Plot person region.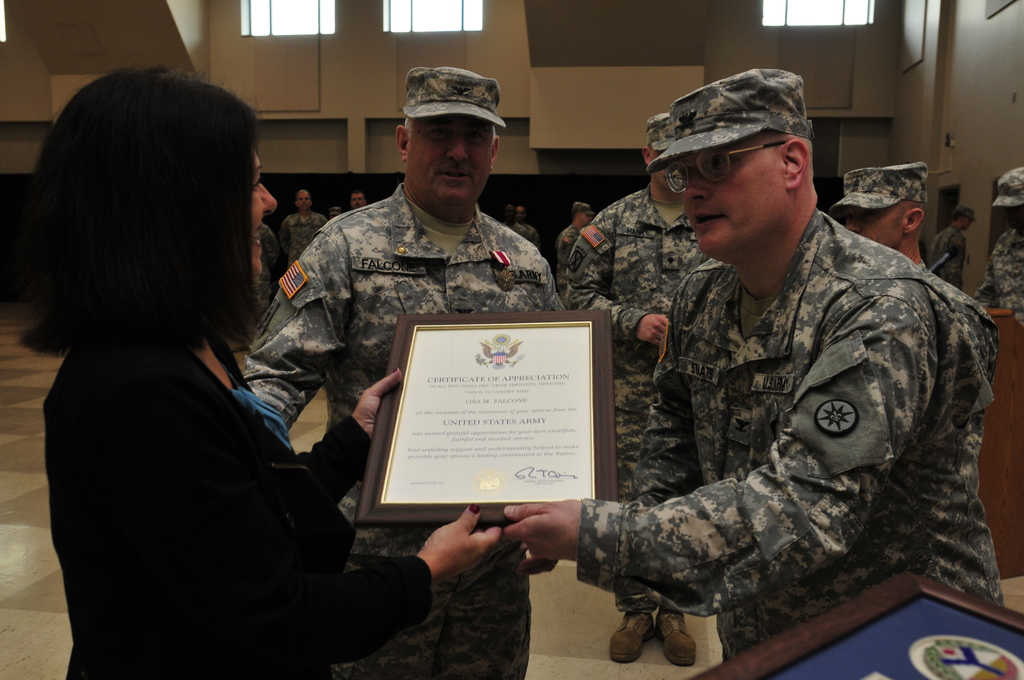
Plotted at box=[564, 113, 714, 665].
